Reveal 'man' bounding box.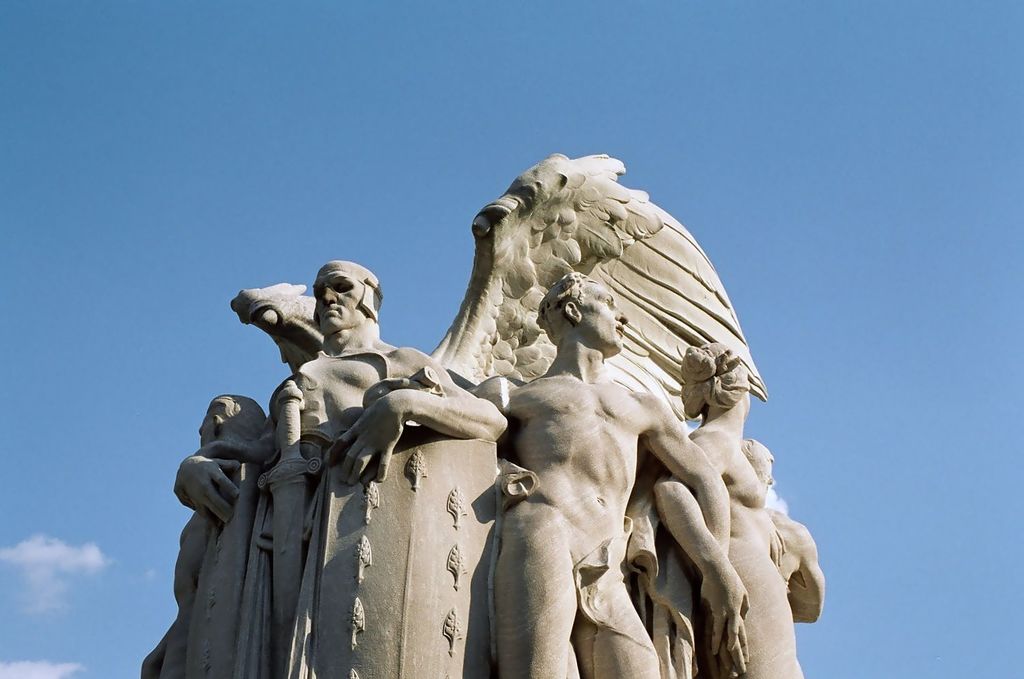
Revealed: [left=172, top=287, right=508, bottom=668].
